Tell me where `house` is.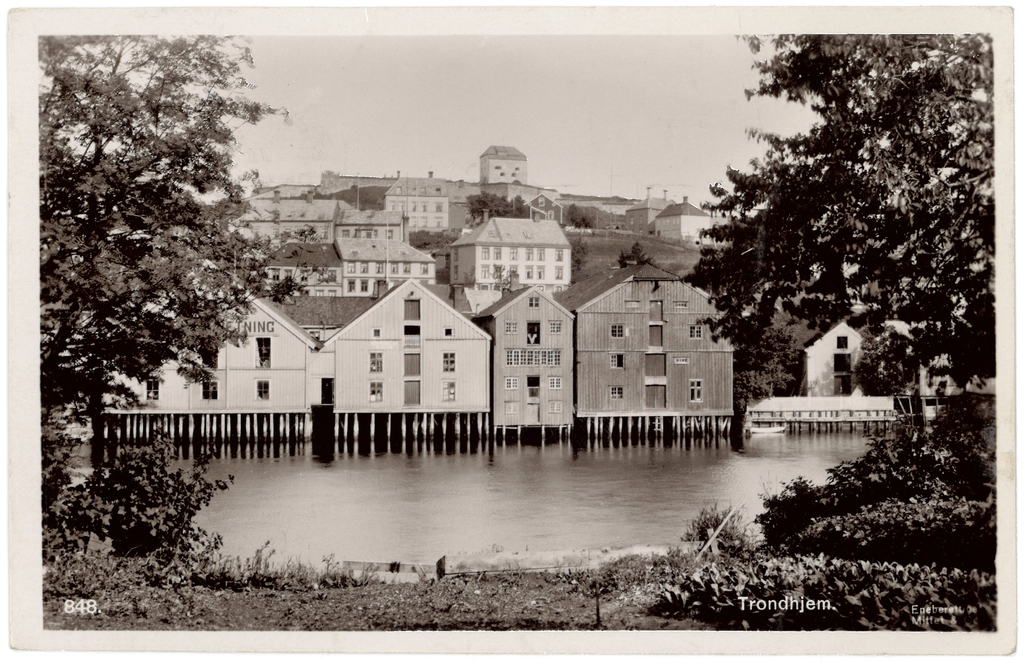
`house` is at x1=334 y1=236 x2=426 y2=302.
